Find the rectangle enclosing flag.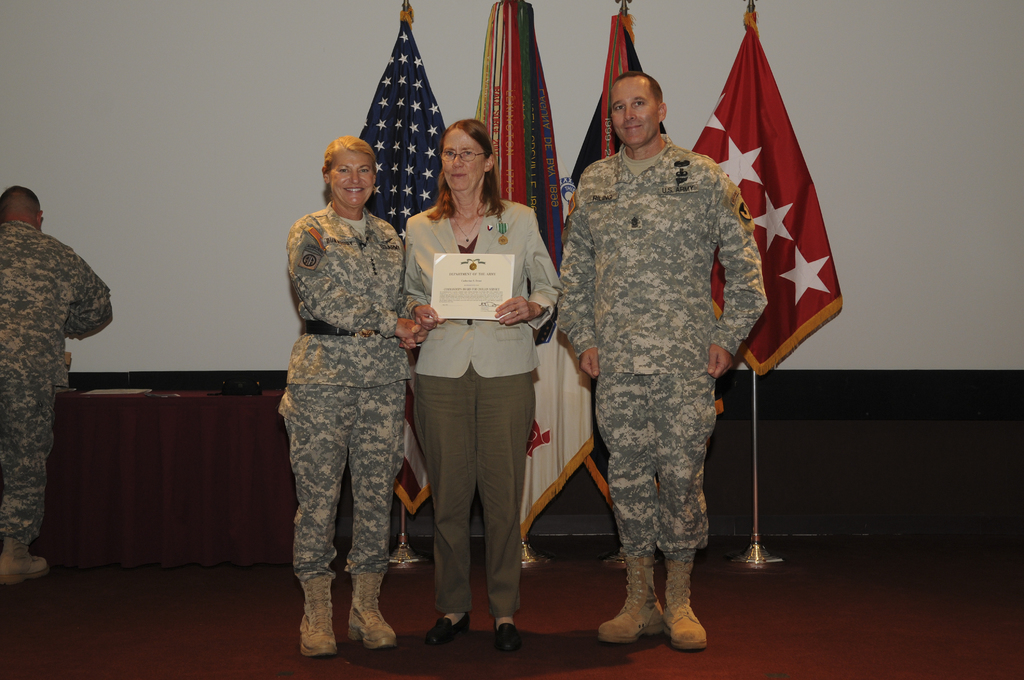
BBox(703, 26, 849, 409).
